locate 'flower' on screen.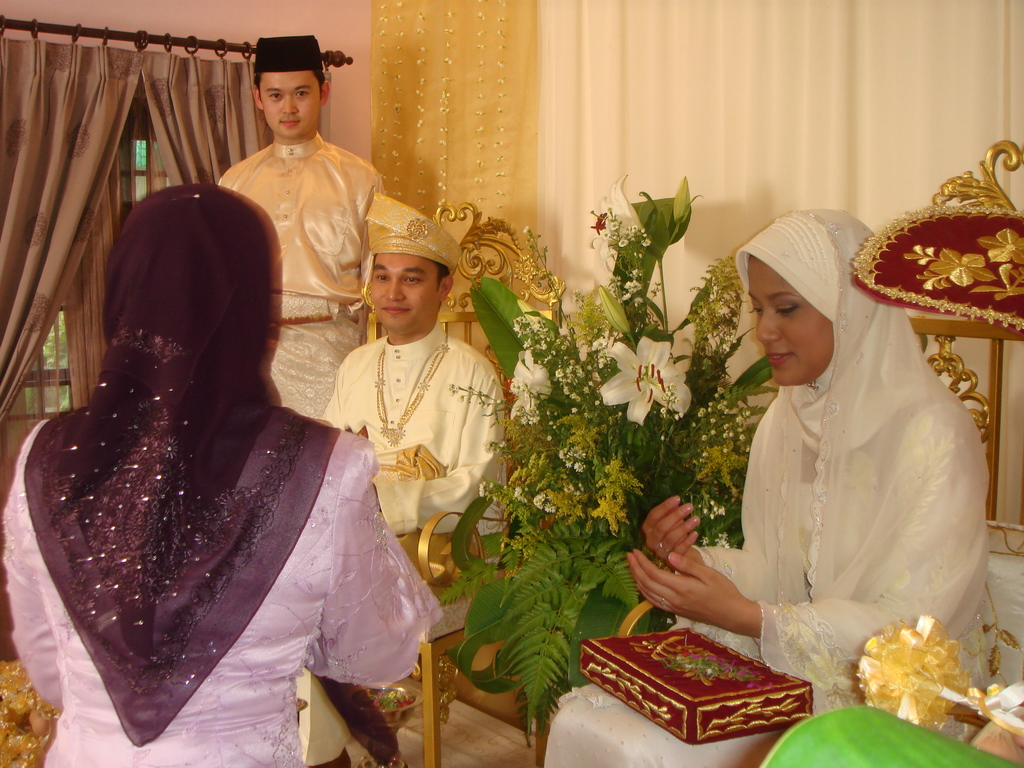
On screen at detection(591, 212, 608, 238).
